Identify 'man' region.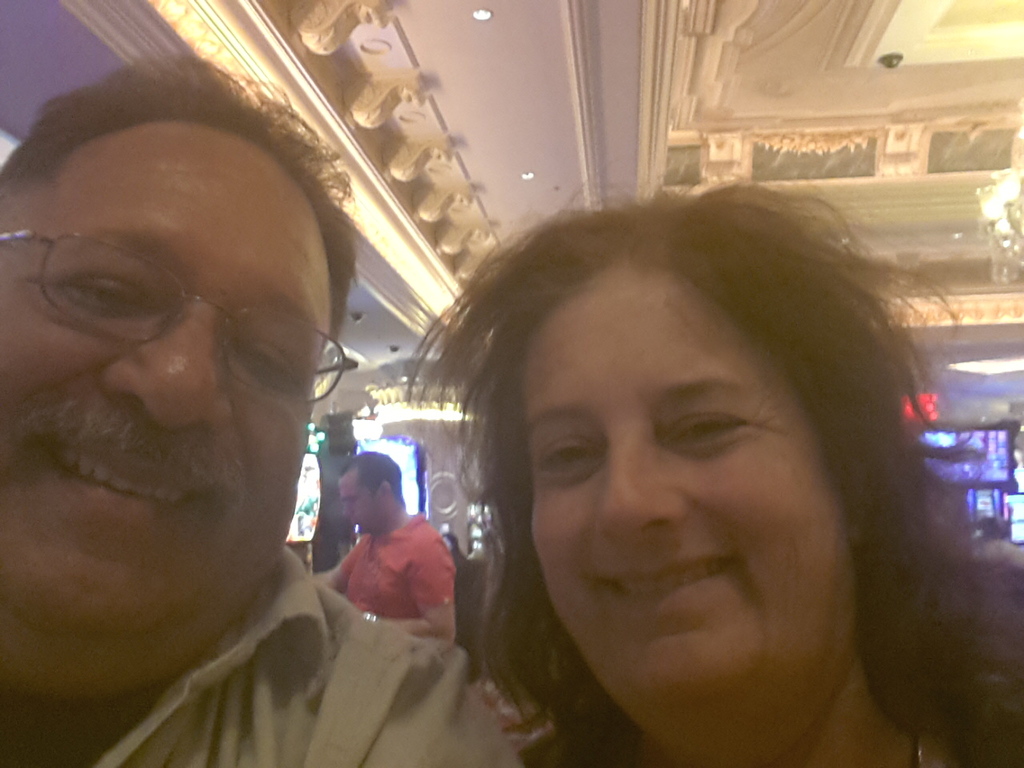
Region: 310 453 459 645.
